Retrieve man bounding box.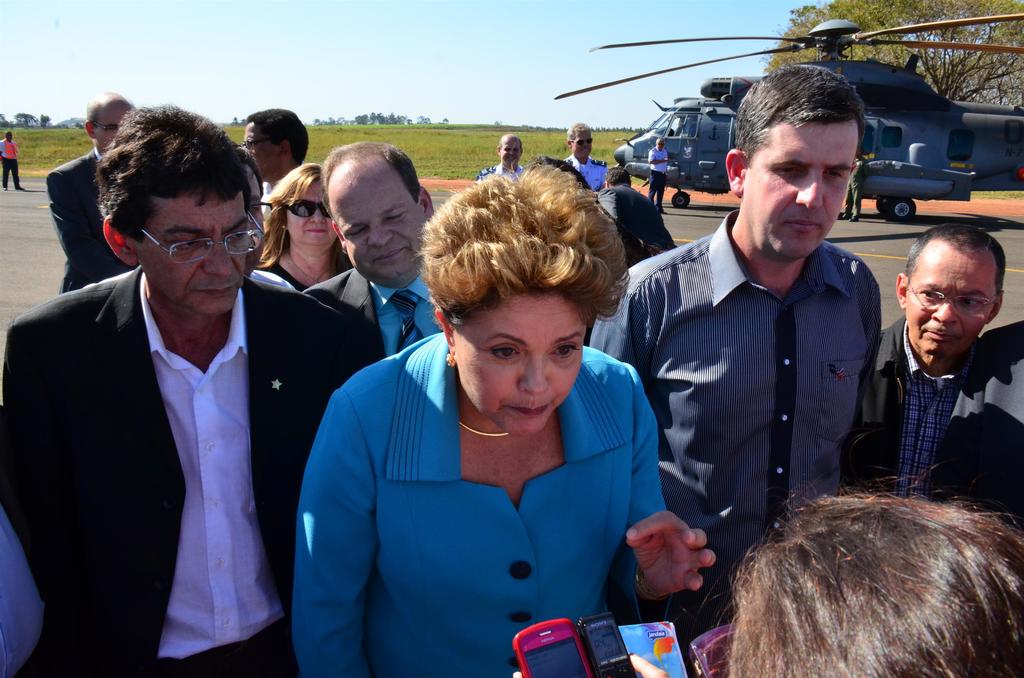
Bounding box: bbox(45, 94, 136, 295).
